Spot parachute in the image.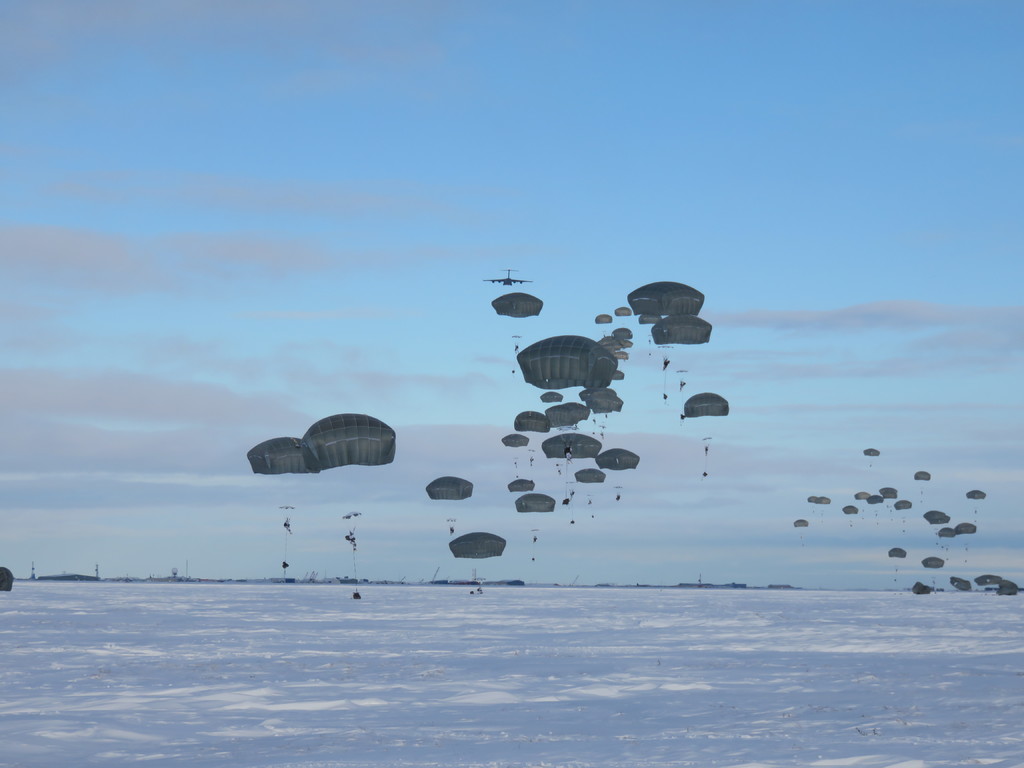
parachute found at (x1=612, y1=304, x2=633, y2=326).
